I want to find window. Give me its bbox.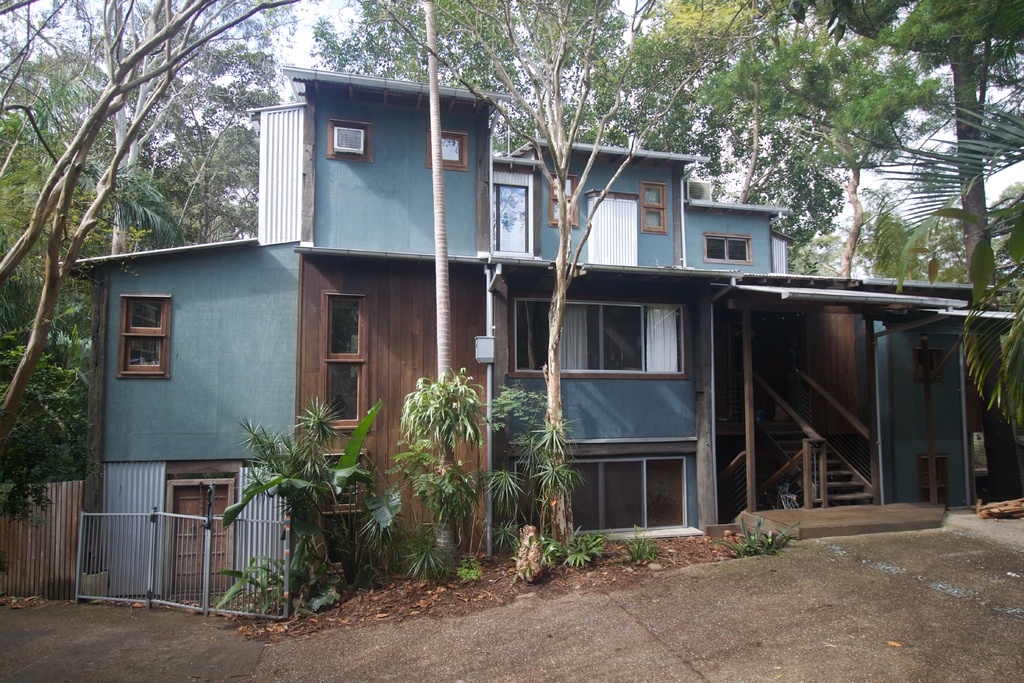
region(314, 454, 360, 507).
